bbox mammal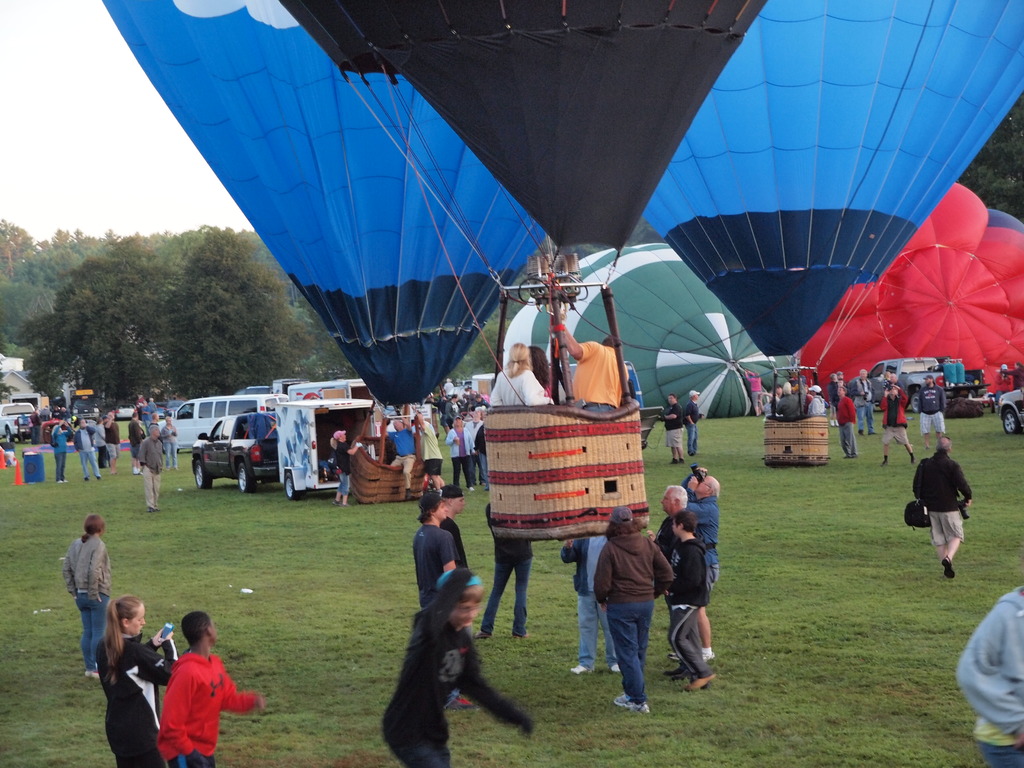
detection(548, 321, 630, 417)
